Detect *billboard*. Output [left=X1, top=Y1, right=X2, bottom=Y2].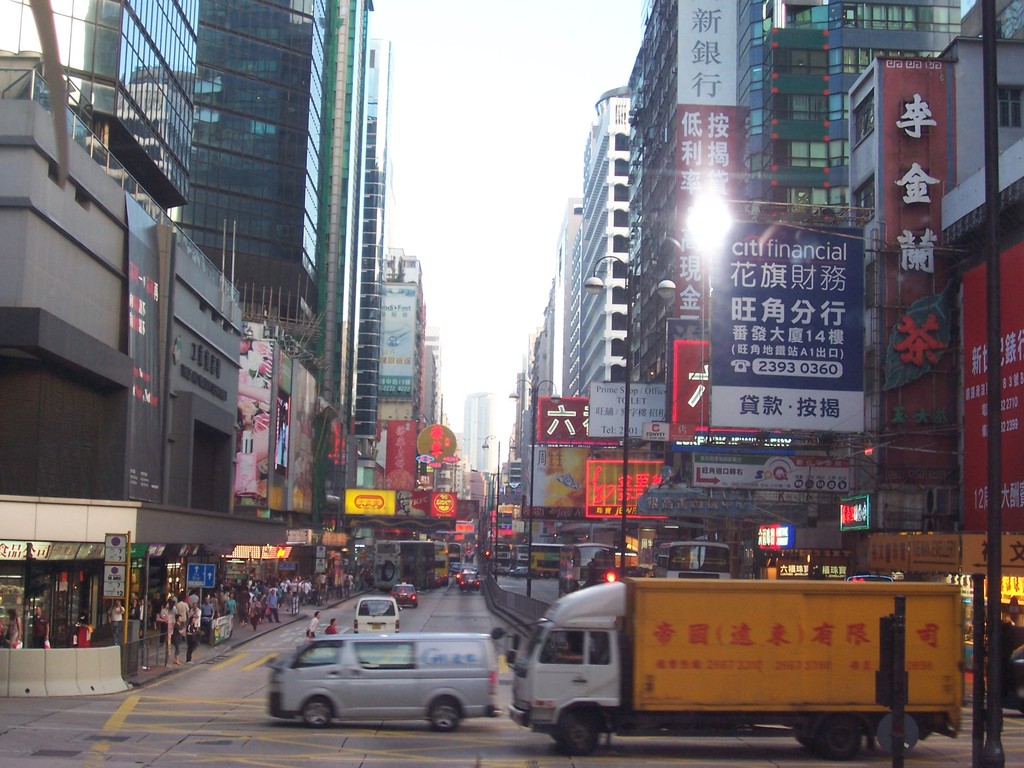
[left=950, top=240, right=1021, bottom=523].
